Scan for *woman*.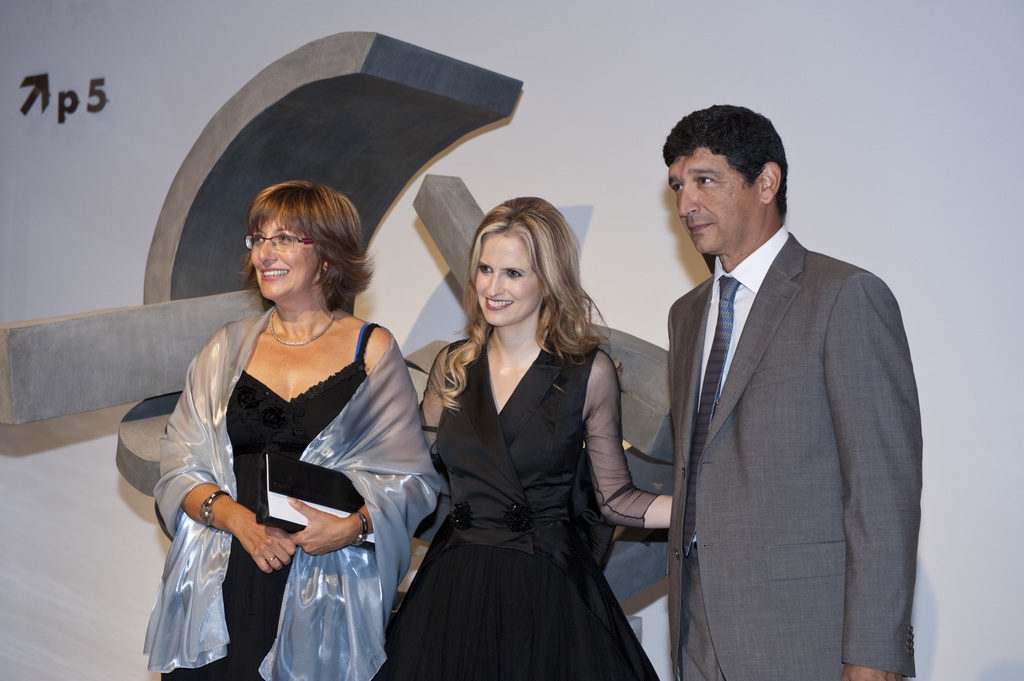
Scan result: box(143, 179, 447, 680).
